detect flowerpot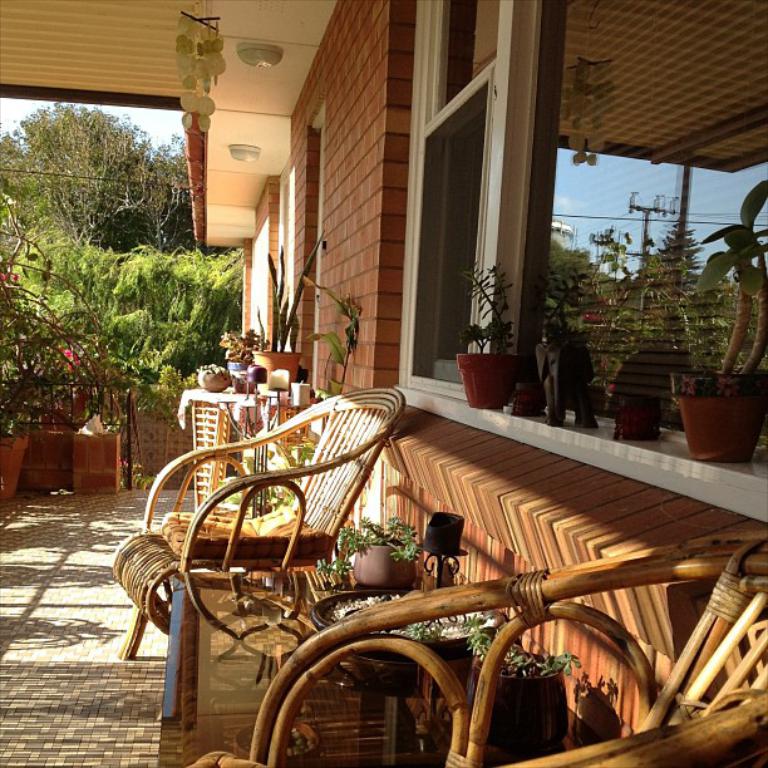
region(195, 370, 222, 390)
